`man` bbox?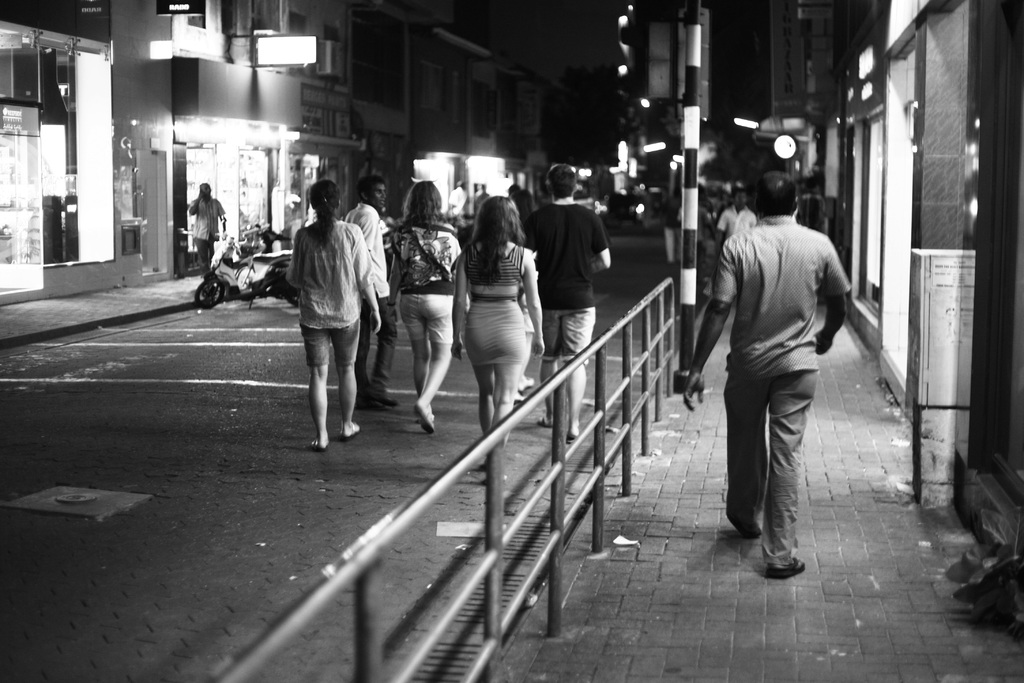
[189, 185, 220, 273]
